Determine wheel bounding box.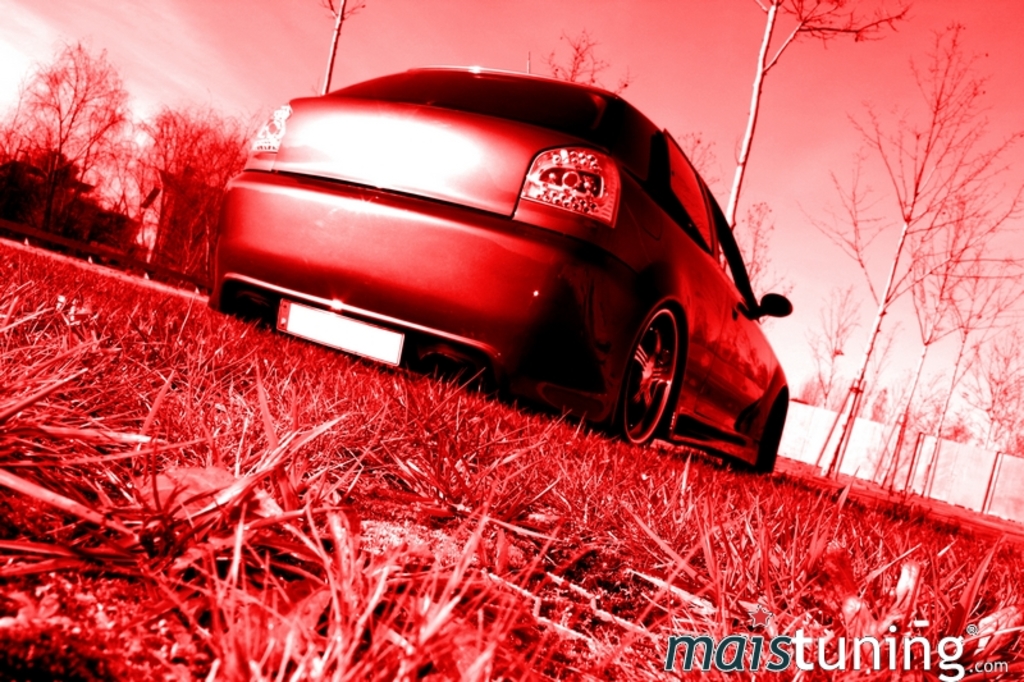
Determined: [x1=622, y1=306, x2=678, y2=441].
